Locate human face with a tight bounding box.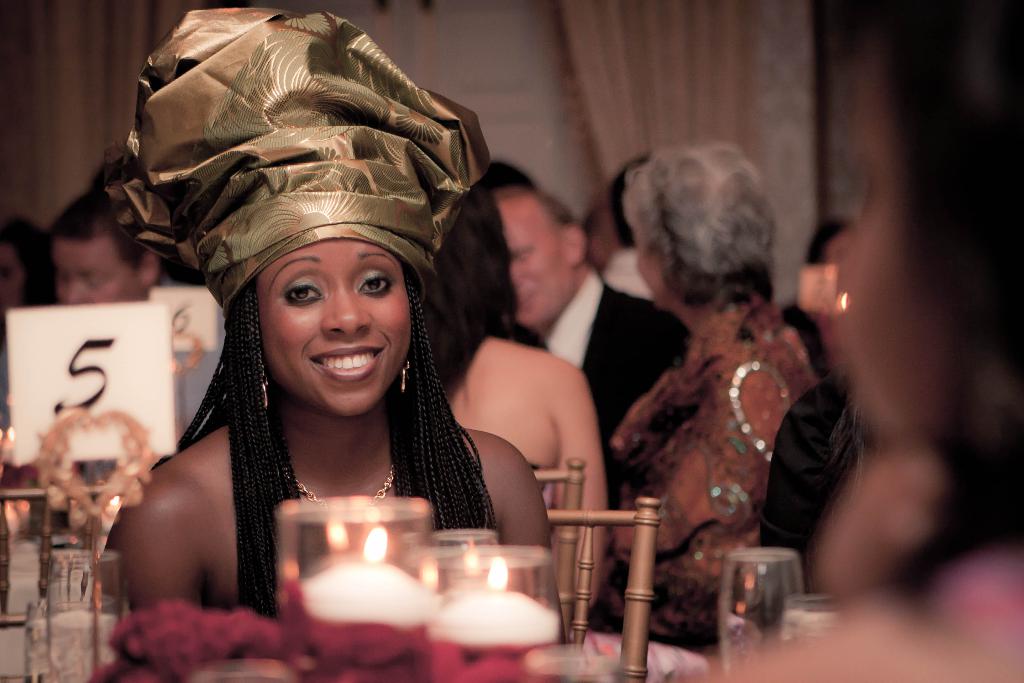
836/74/934/436.
